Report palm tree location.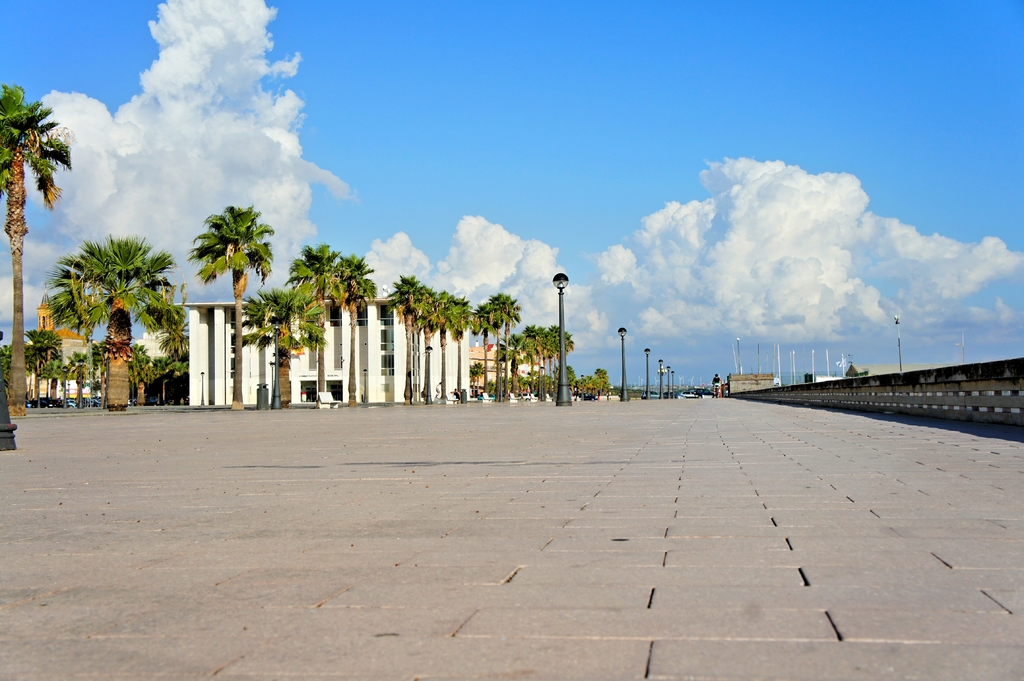
Report: pyautogui.locateOnScreen(511, 319, 552, 396).
